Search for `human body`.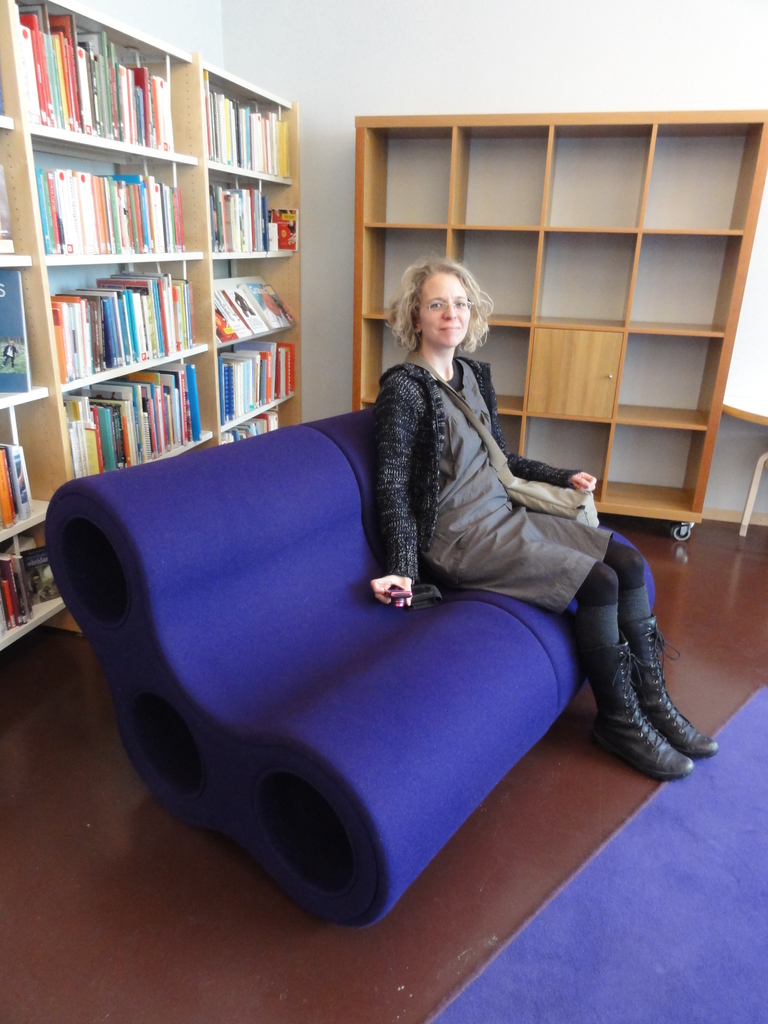
Found at l=374, t=252, r=717, b=783.
